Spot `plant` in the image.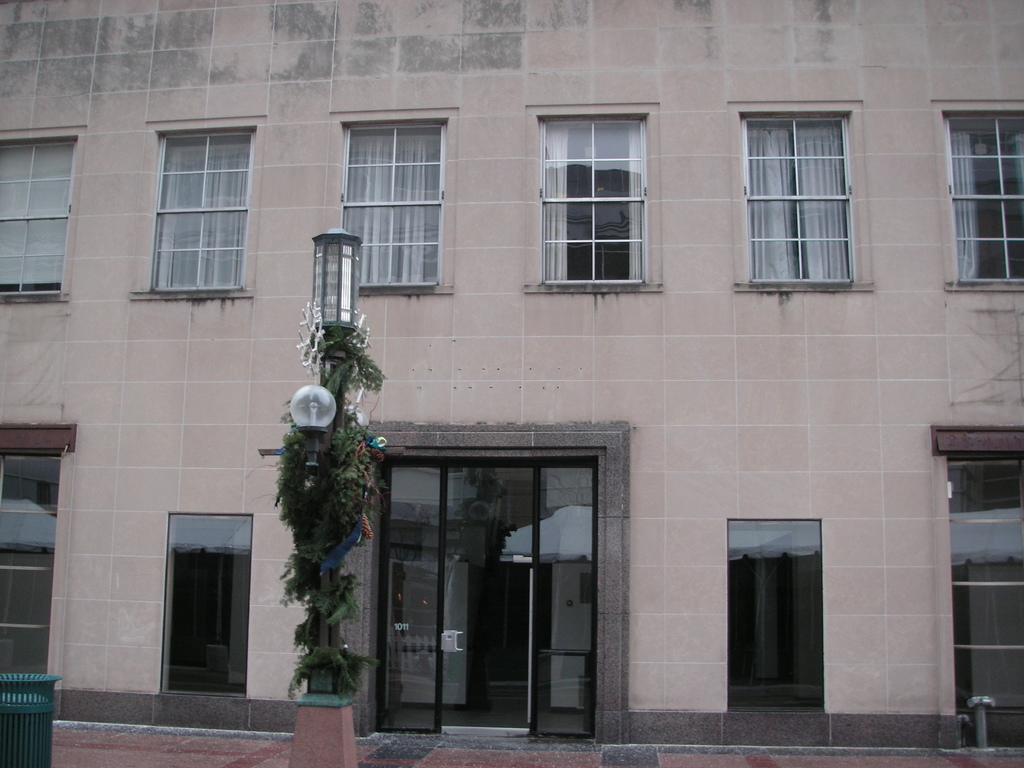
`plant` found at box(259, 324, 378, 707).
